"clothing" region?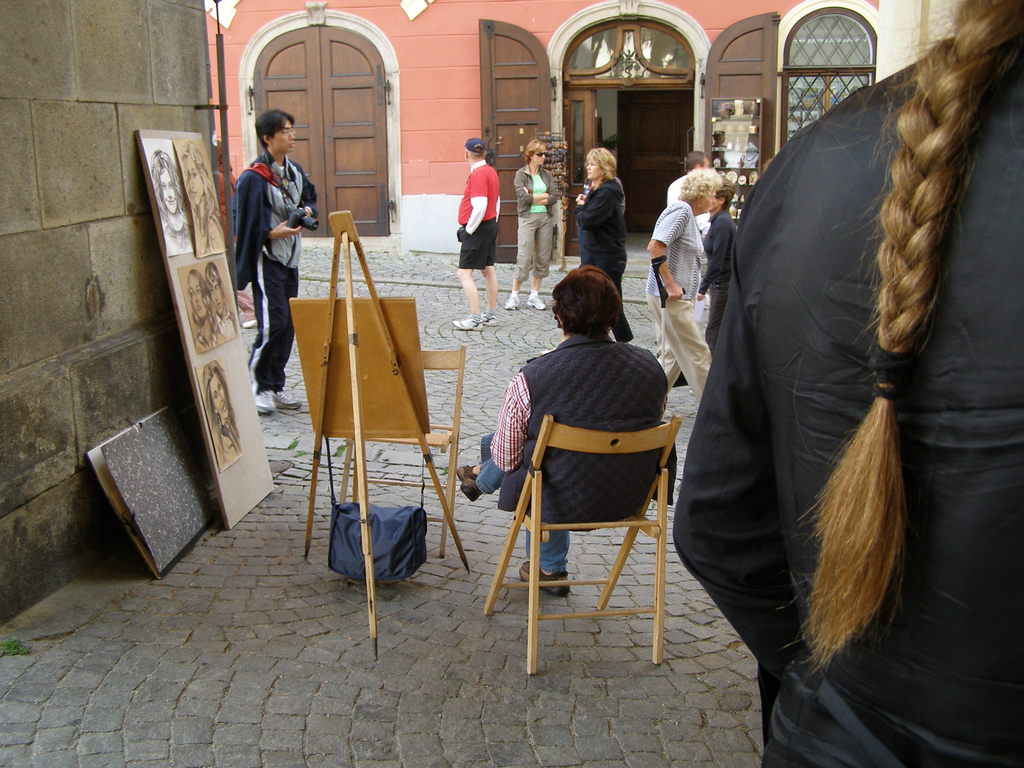
237:150:320:296
